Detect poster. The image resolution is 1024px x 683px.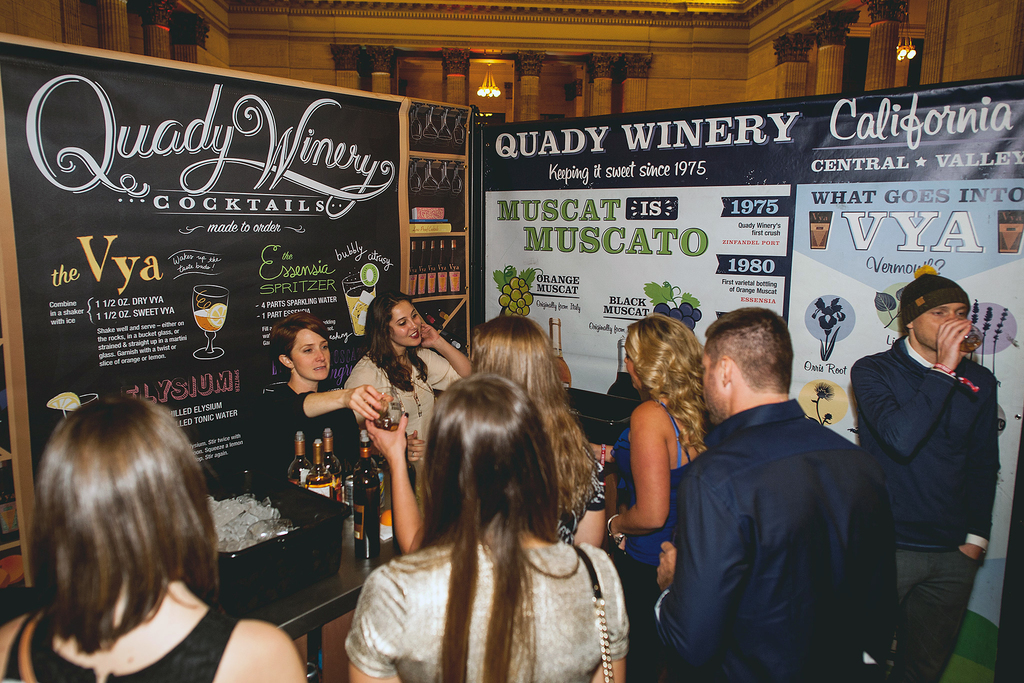
[x1=781, y1=98, x2=1022, y2=677].
